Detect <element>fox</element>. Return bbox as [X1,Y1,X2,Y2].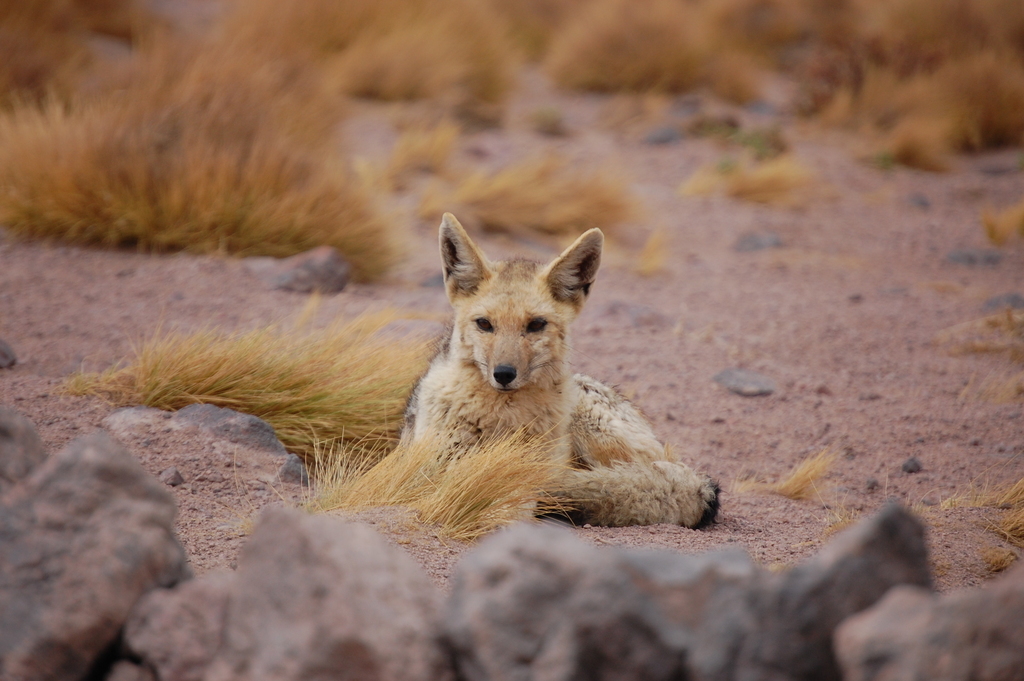
[388,210,723,528].
